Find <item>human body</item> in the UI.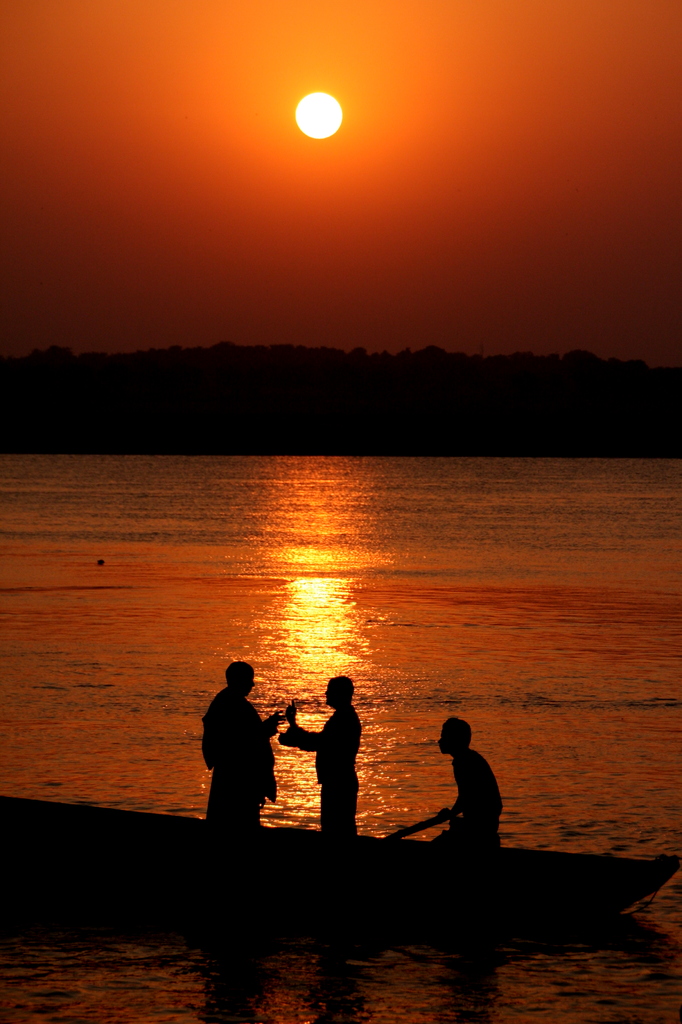
UI element at x1=435, y1=744, x2=501, y2=849.
